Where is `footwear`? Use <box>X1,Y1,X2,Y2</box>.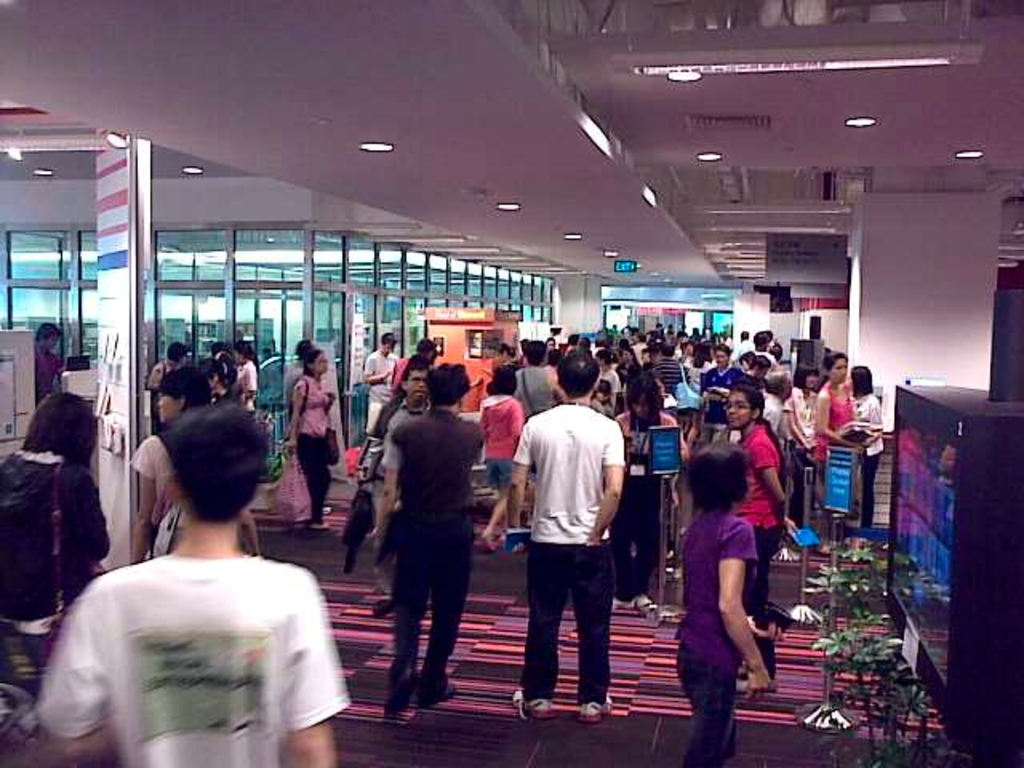
<box>634,592,656,614</box>.
